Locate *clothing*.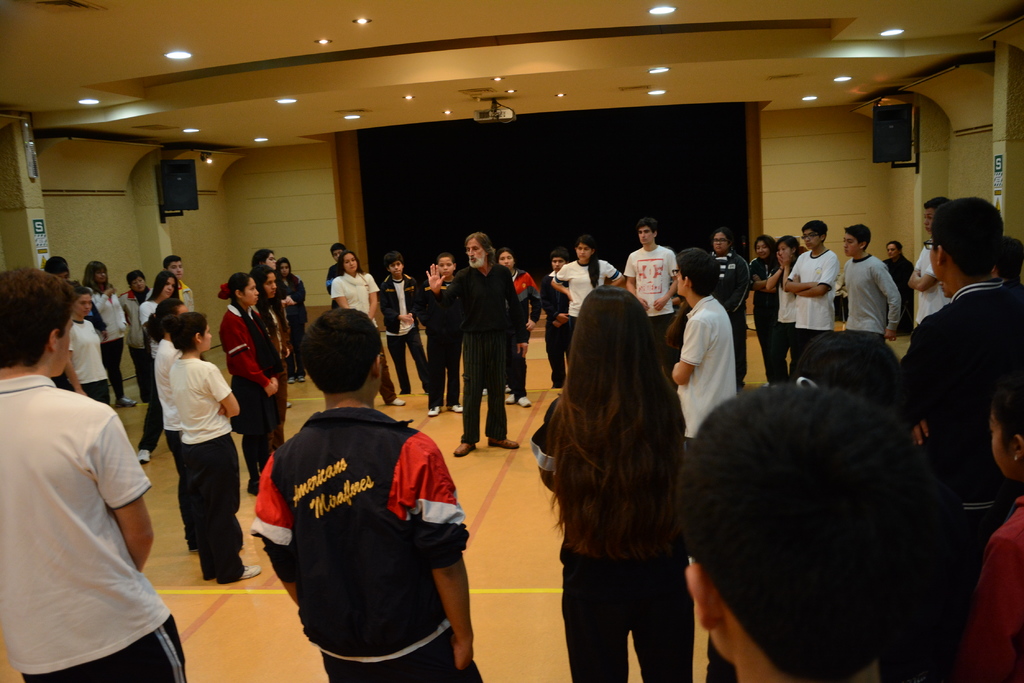
Bounding box: l=70, t=316, r=106, b=408.
